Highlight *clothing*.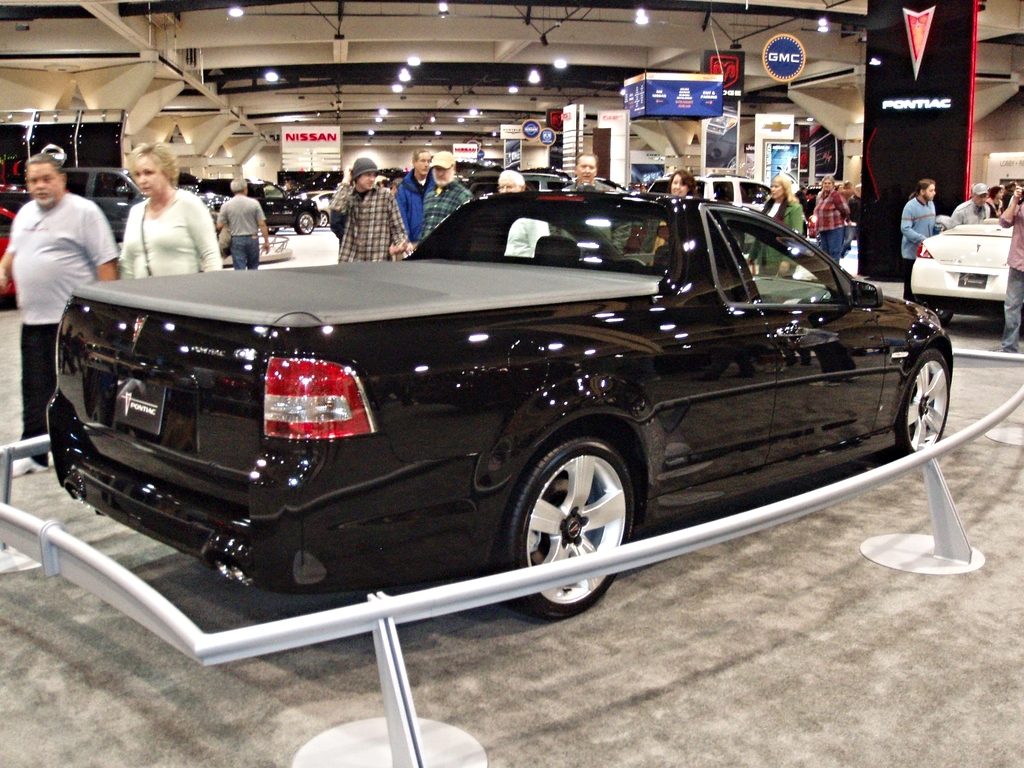
Highlighted region: pyautogui.locateOnScreen(897, 204, 936, 301).
